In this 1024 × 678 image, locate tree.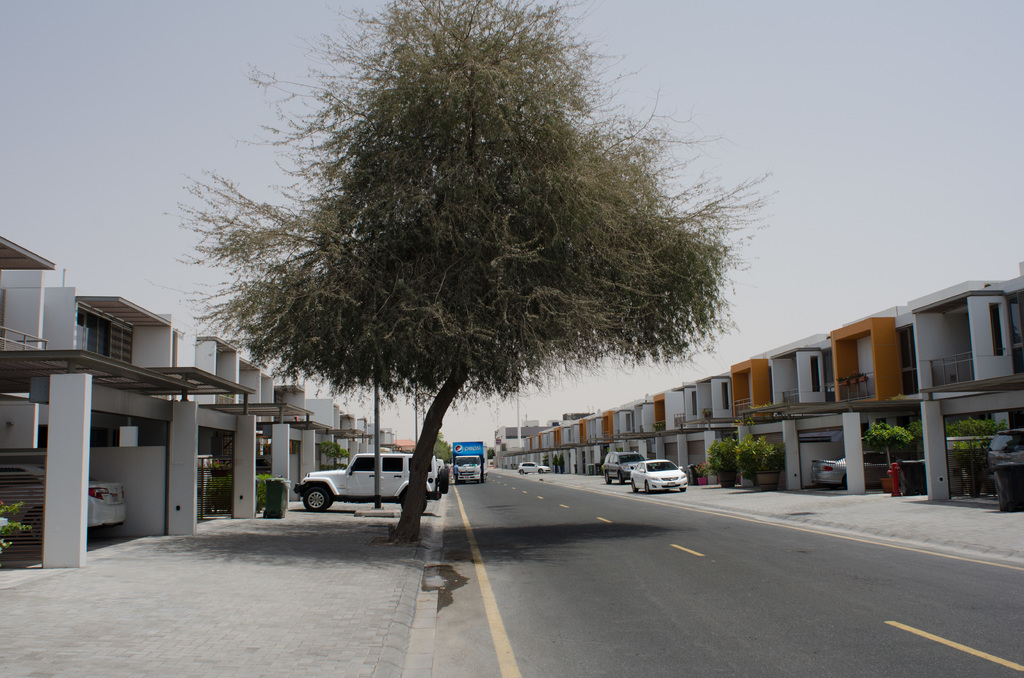
Bounding box: <box>904,416,926,458</box>.
